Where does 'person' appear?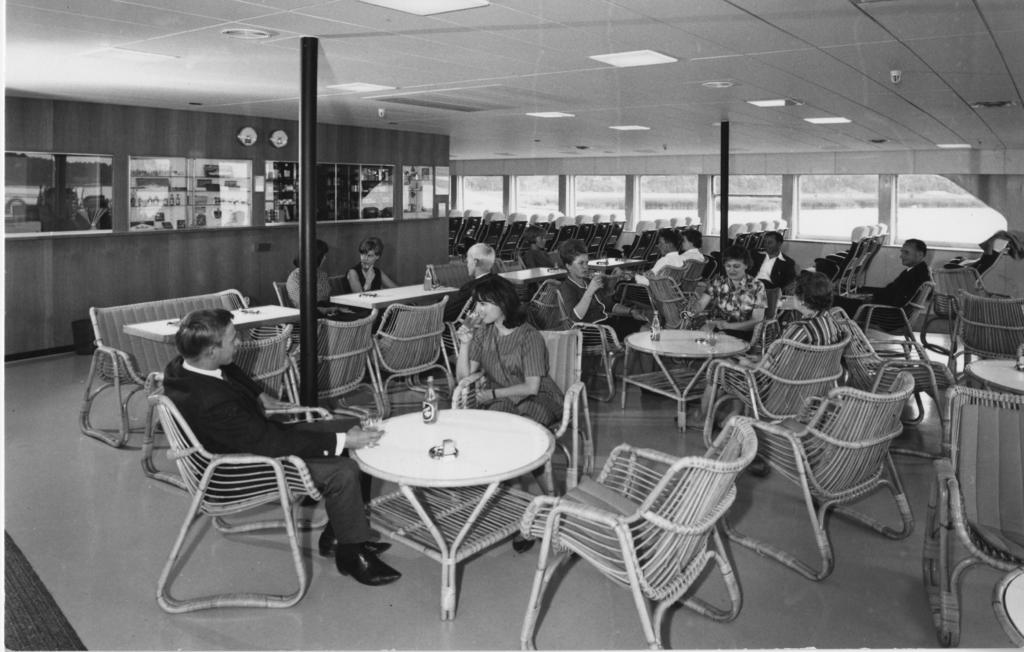
Appears at region(68, 195, 94, 231).
